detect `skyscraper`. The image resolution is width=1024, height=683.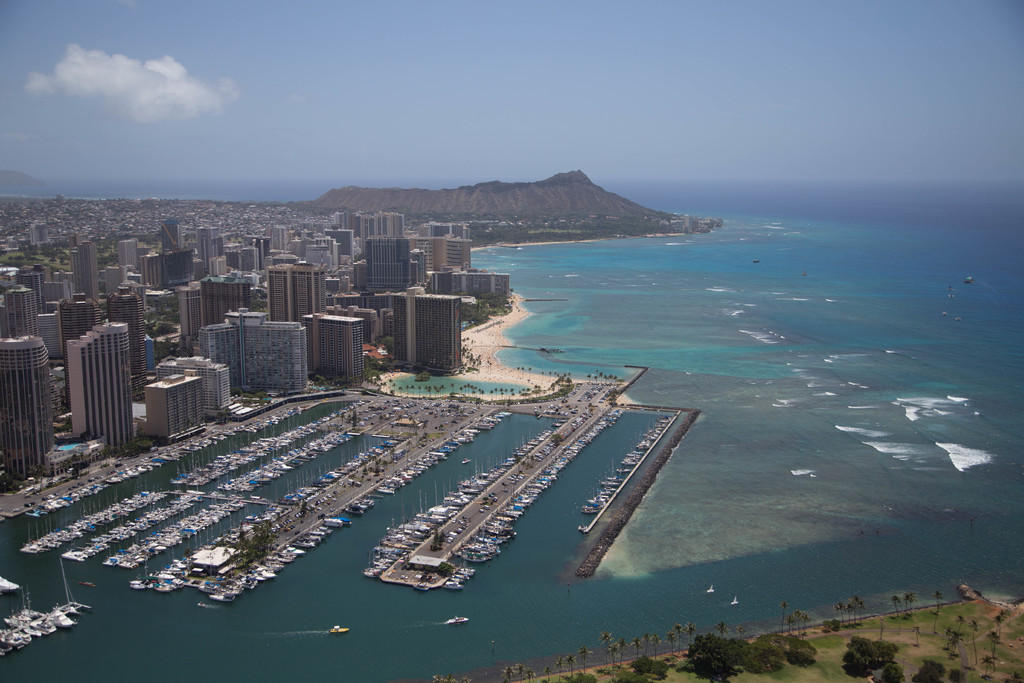
crop(199, 304, 305, 390).
